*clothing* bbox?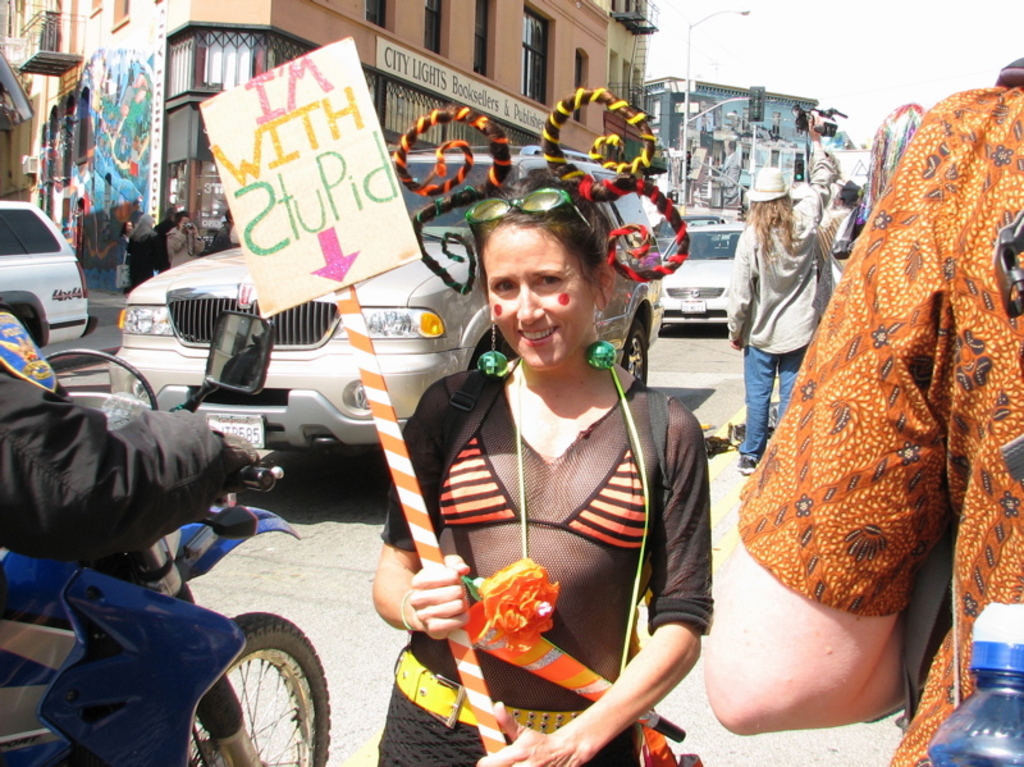
{"x1": 0, "y1": 310, "x2": 232, "y2": 562}
